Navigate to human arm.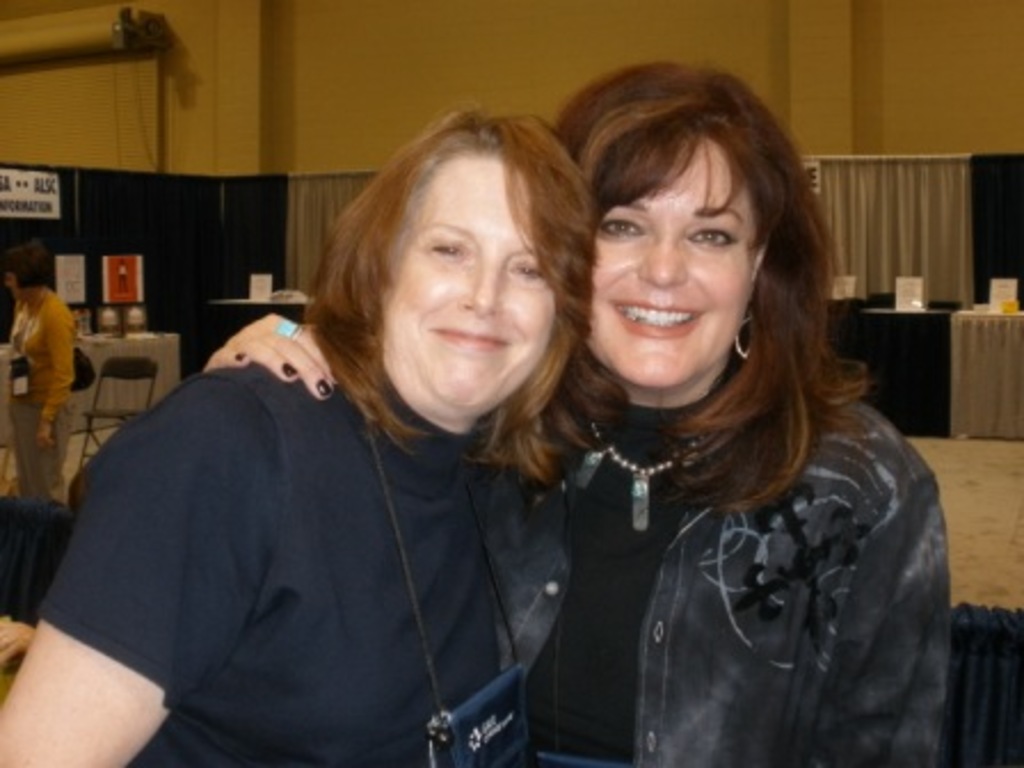
Navigation target: bbox(798, 432, 942, 766).
